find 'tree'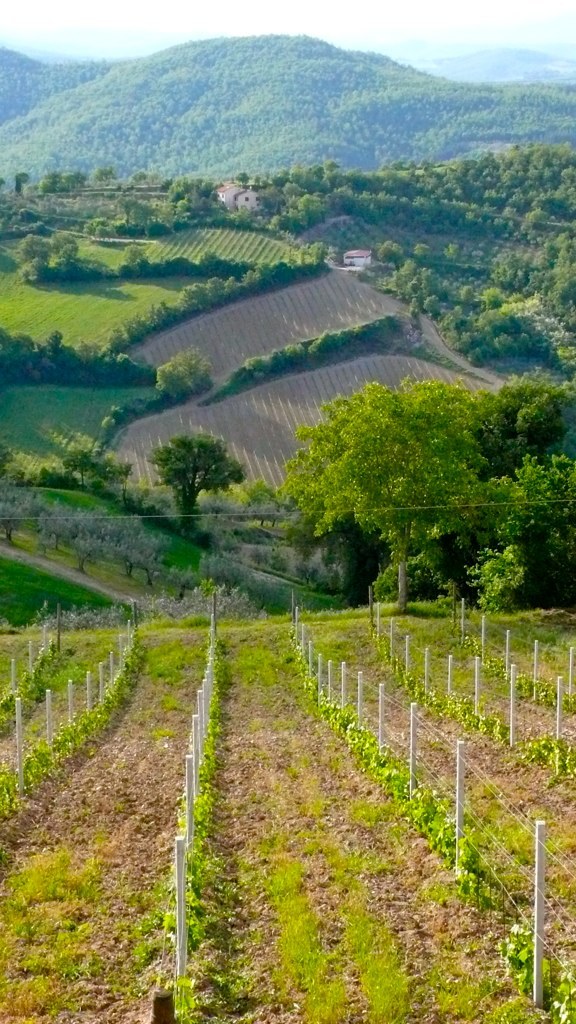
Rect(50, 234, 77, 276)
